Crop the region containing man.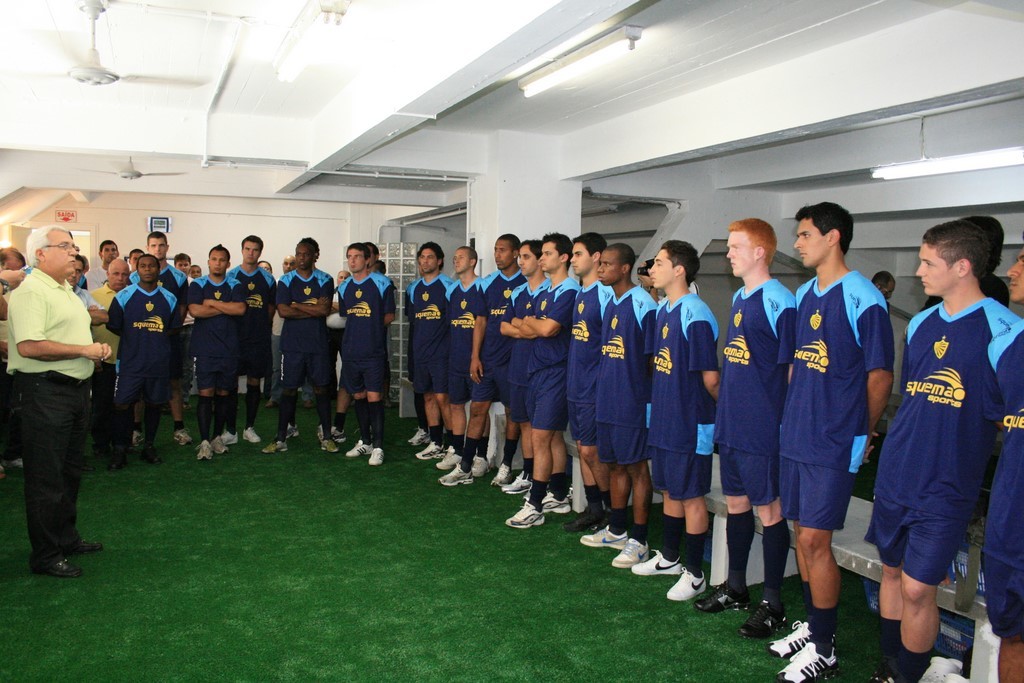
Crop region: 633/236/725/600.
